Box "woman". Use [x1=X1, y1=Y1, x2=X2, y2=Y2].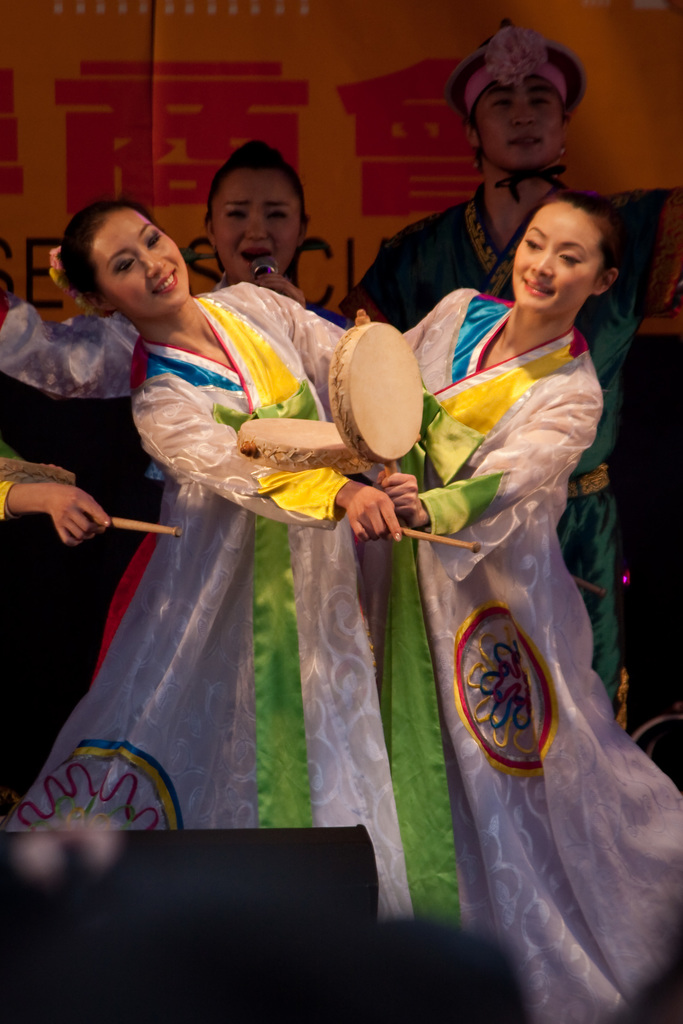
[x1=0, y1=141, x2=354, y2=484].
